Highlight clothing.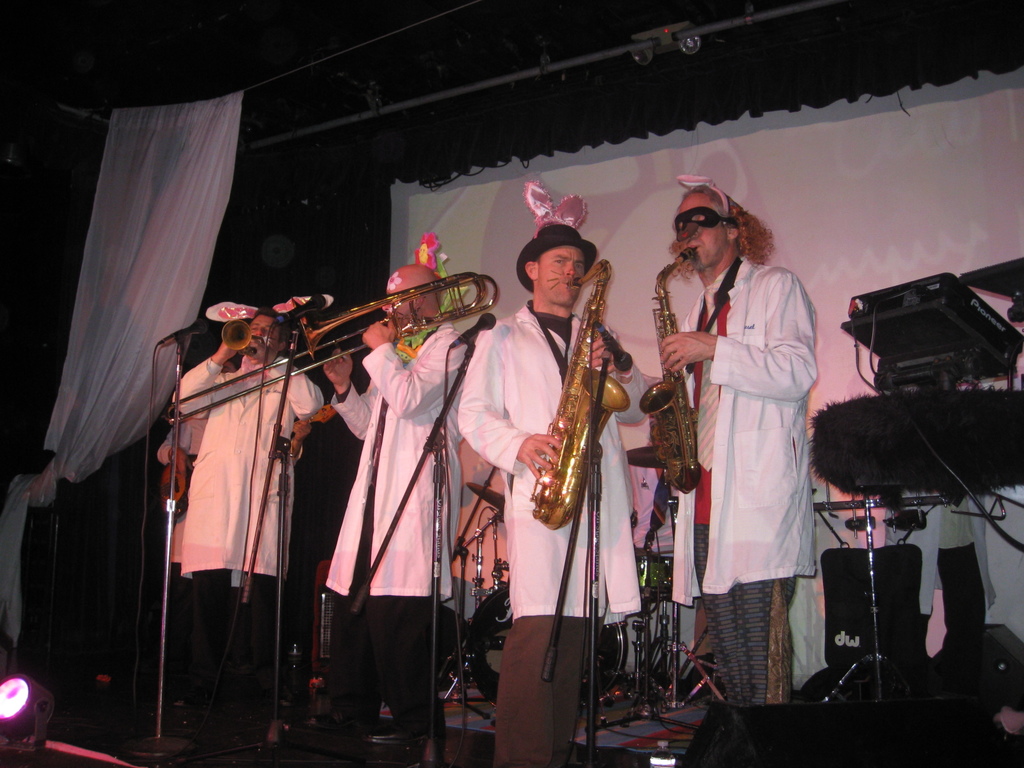
Highlighted region: [689,232,828,676].
